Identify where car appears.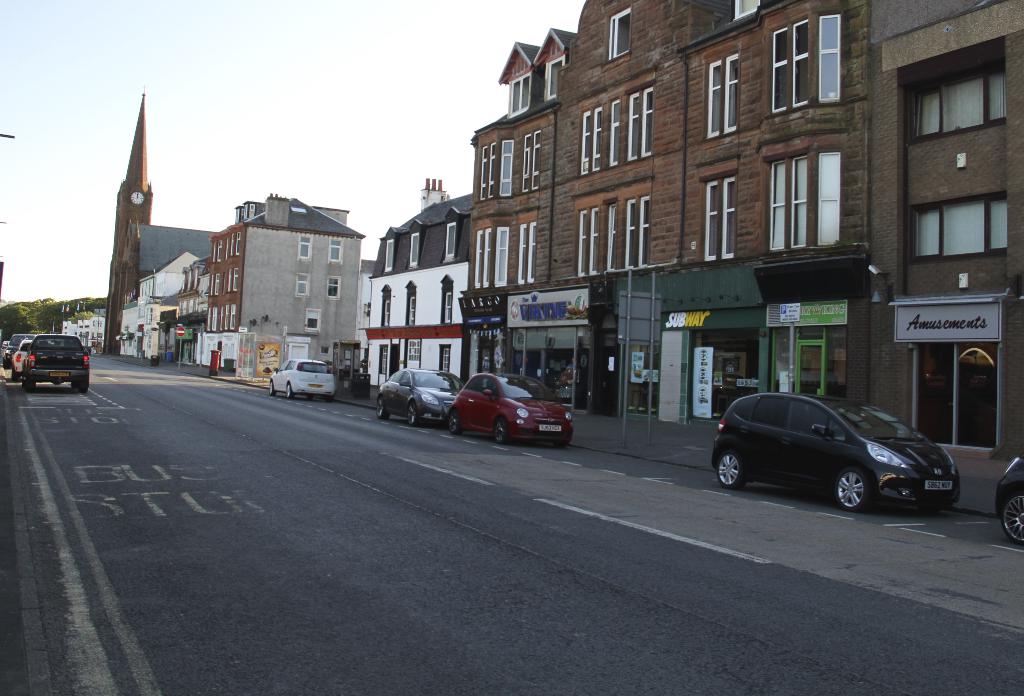
Appears at locate(716, 390, 964, 507).
